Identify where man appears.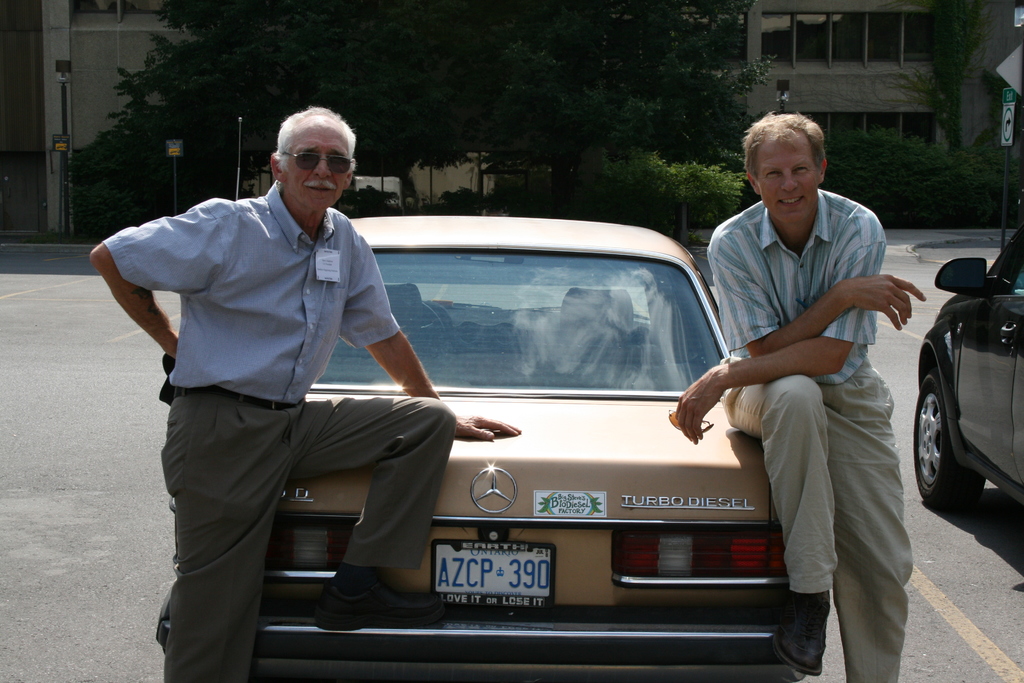
Appears at <box>86,101,522,682</box>.
